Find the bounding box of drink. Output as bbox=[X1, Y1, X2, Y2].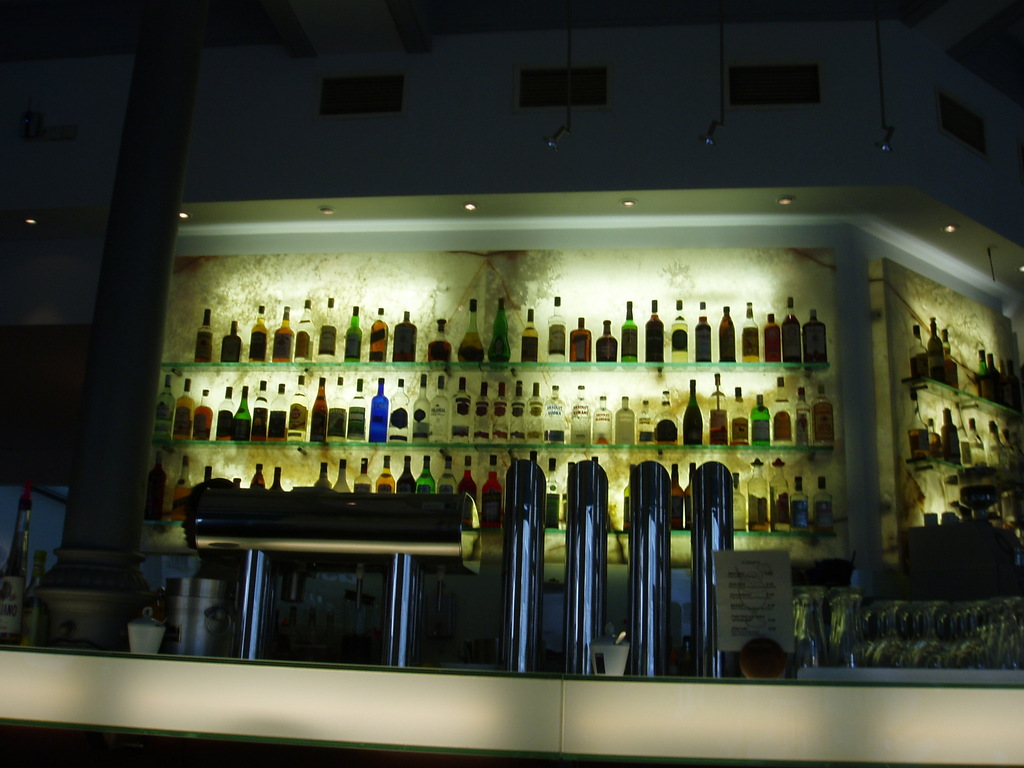
bbox=[645, 300, 662, 360].
